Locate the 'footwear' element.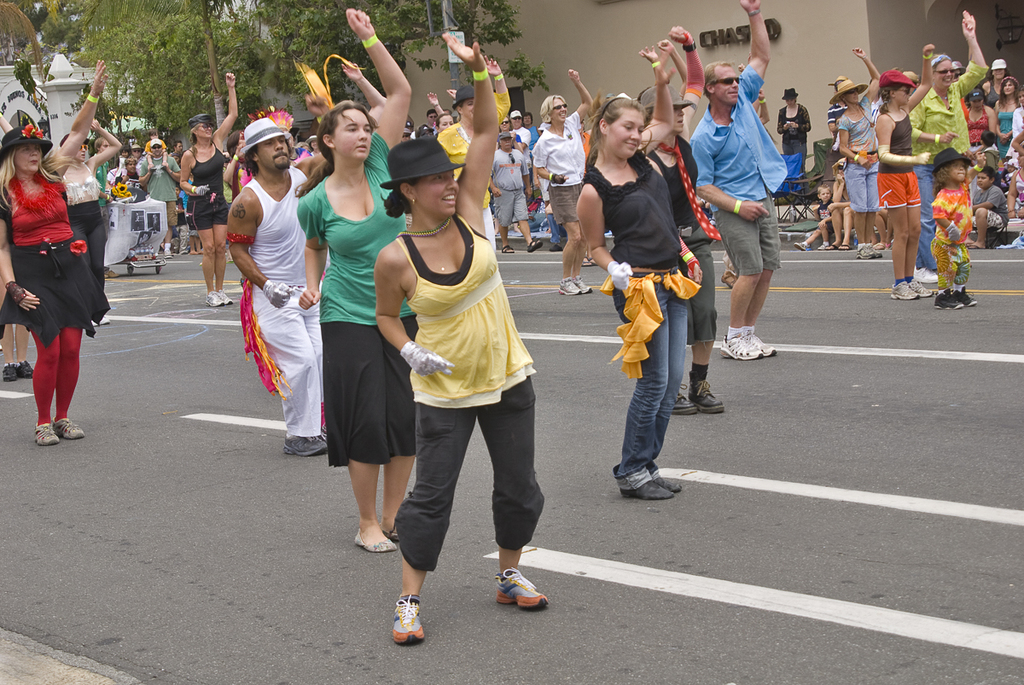
Element bbox: Rect(549, 241, 563, 252).
